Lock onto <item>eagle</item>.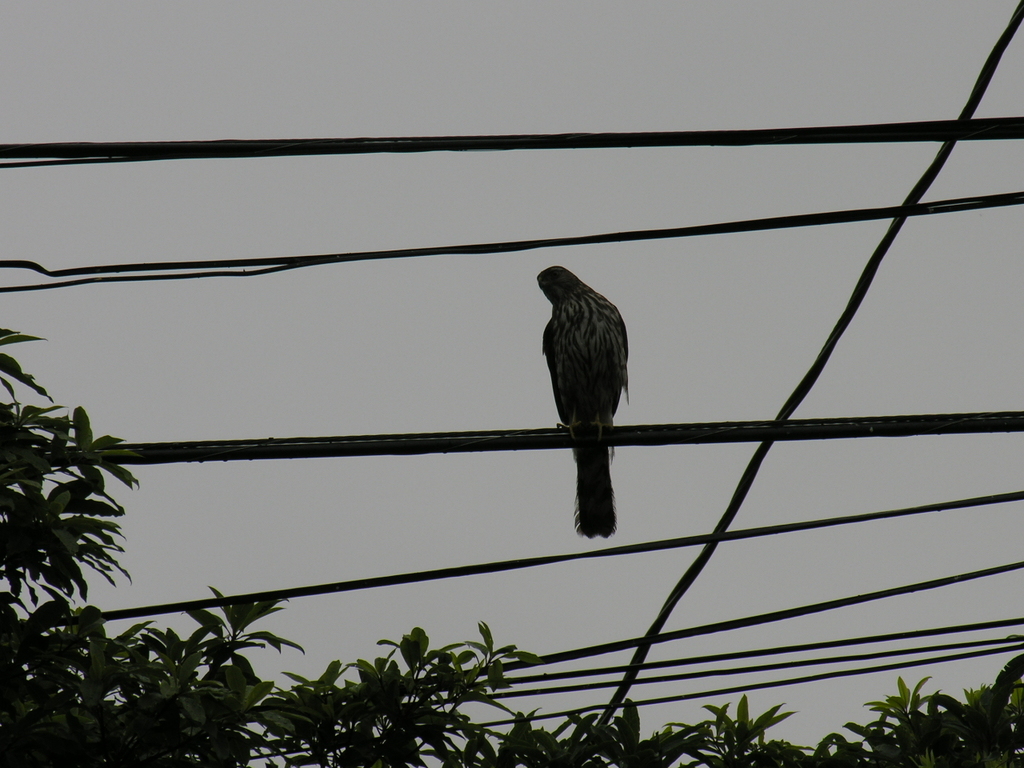
Locked: x1=533 y1=264 x2=635 y2=542.
